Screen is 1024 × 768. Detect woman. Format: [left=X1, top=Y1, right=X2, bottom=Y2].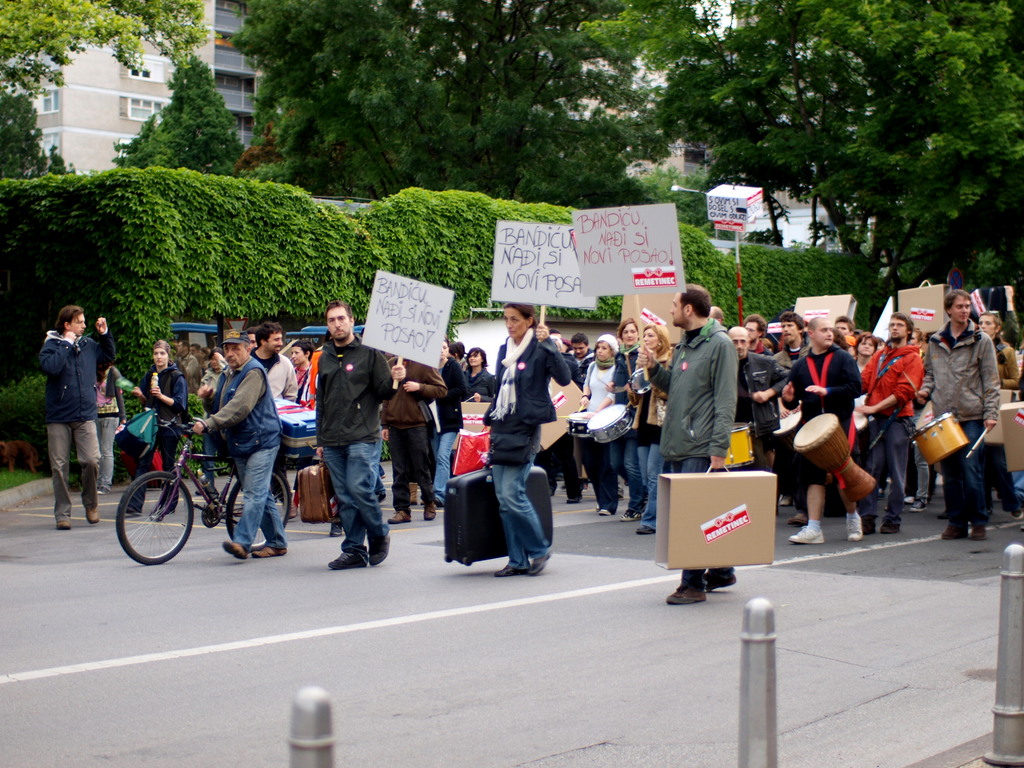
[left=627, top=321, right=671, bottom=536].
